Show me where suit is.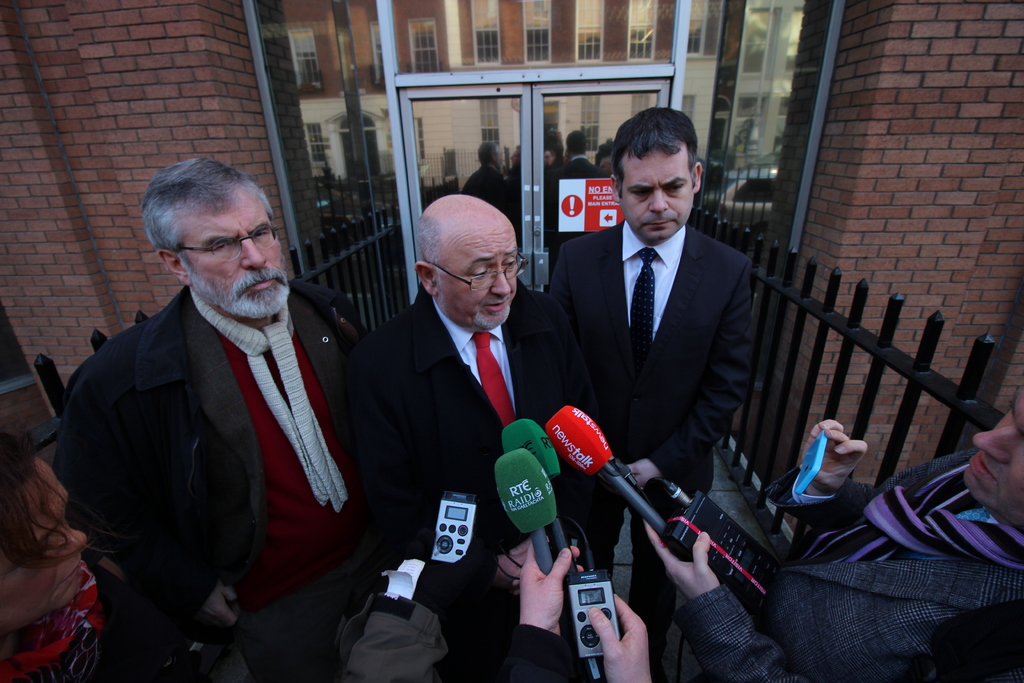
suit is at <bbox>538, 126, 784, 664</bbox>.
